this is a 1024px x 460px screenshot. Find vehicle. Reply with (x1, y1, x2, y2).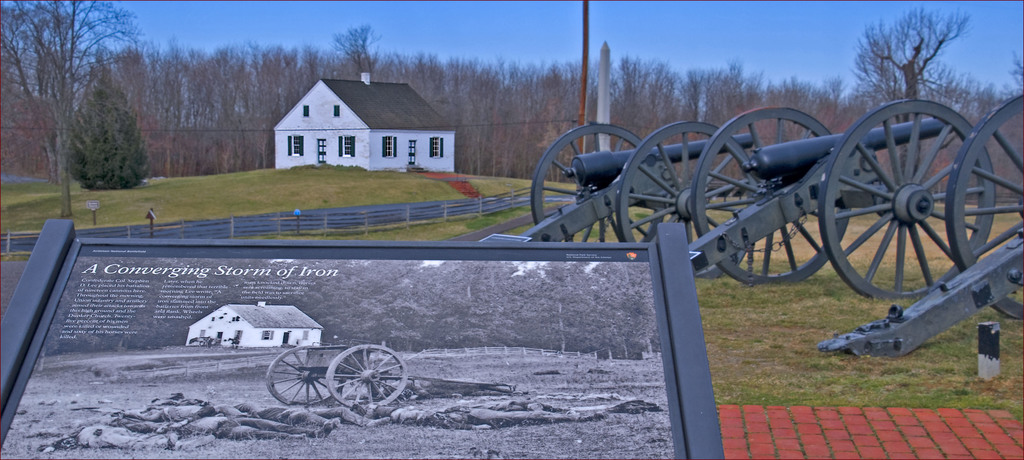
(273, 322, 422, 401).
